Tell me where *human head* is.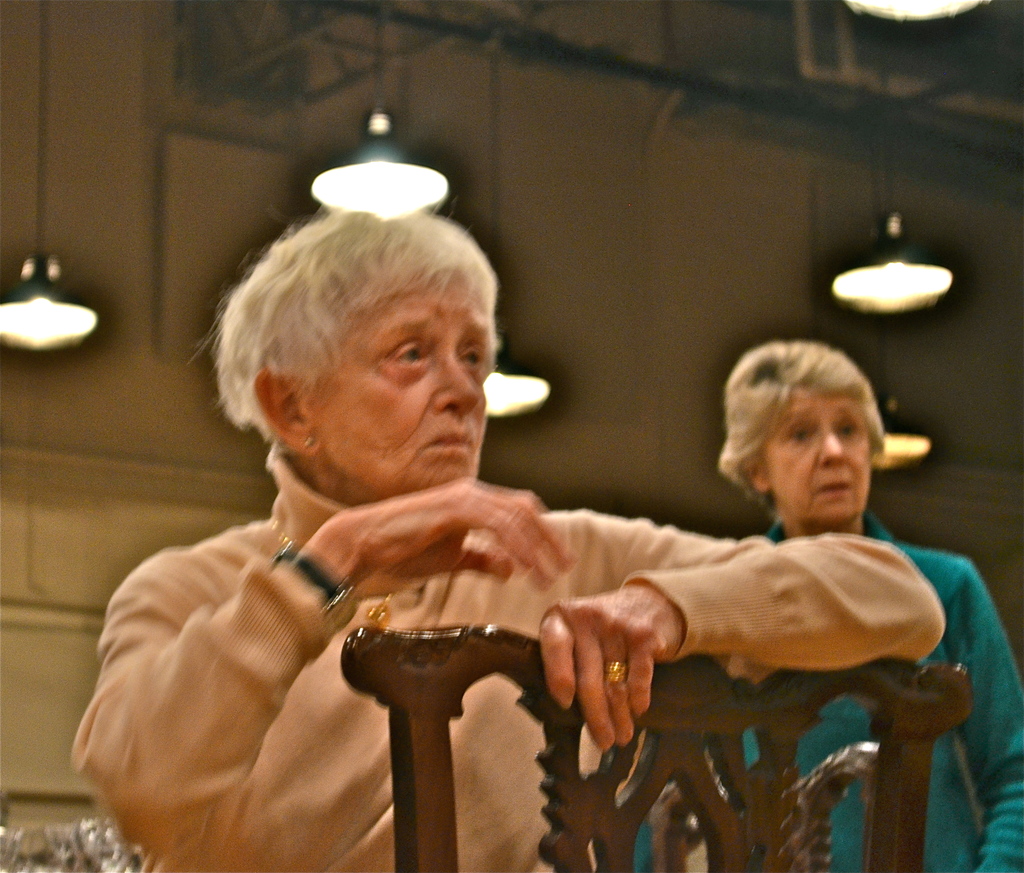
*human head* is at bbox=(209, 188, 525, 523).
